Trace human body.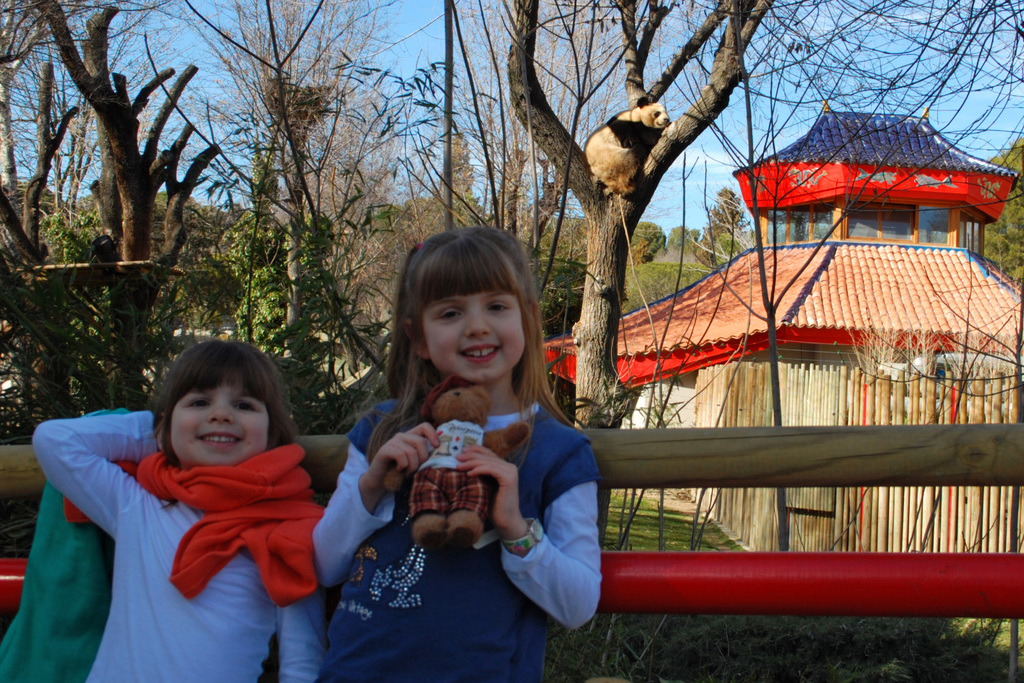
Traced to (308,269,611,656).
